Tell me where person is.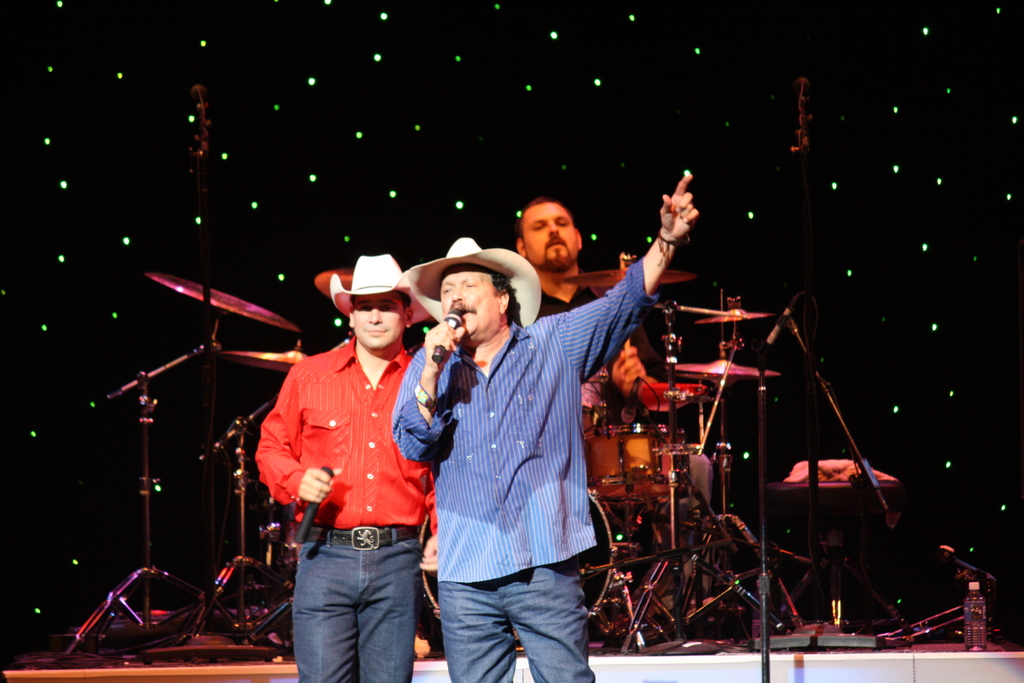
person is at locate(388, 170, 710, 682).
